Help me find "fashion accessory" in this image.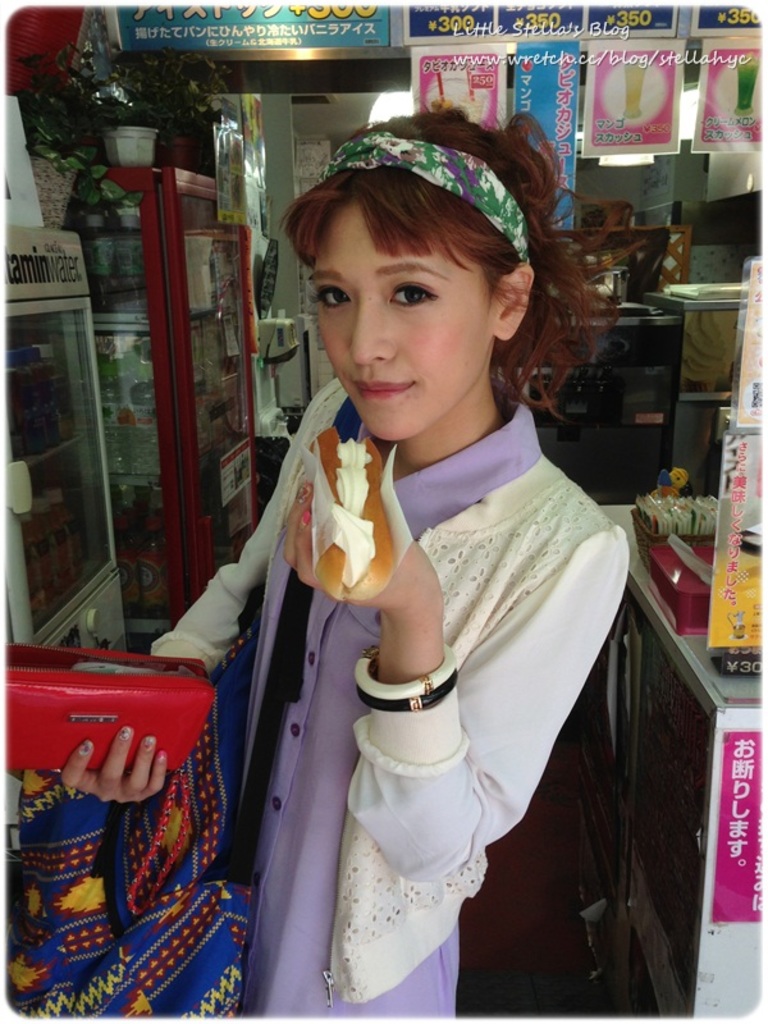
Found it: pyautogui.locateOnScreen(355, 666, 458, 710).
